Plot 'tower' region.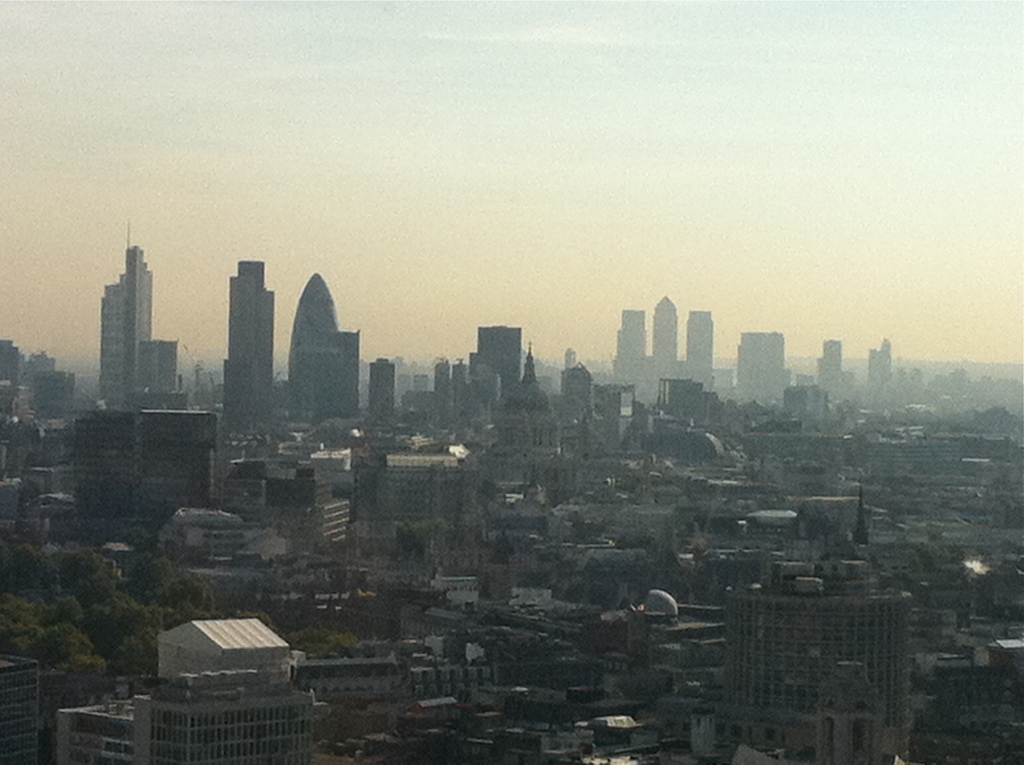
Plotted at <bbox>227, 249, 278, 437</bbox>.
